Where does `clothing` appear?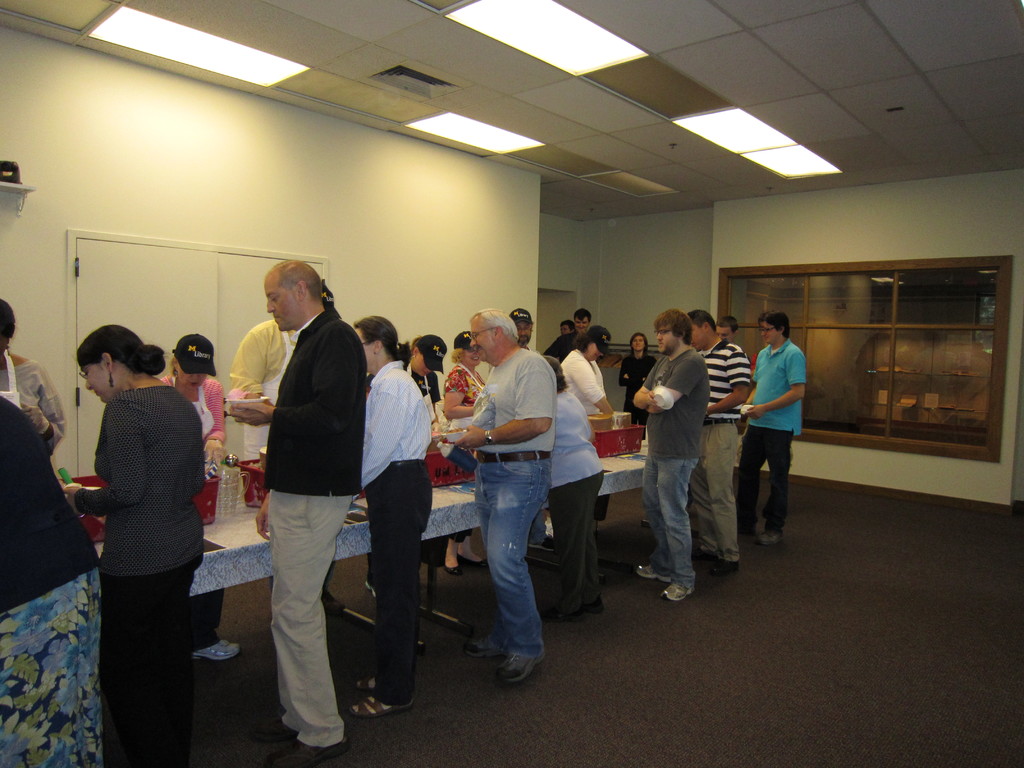
Appears at [left=449, top=353, right=556, bottom=644].
